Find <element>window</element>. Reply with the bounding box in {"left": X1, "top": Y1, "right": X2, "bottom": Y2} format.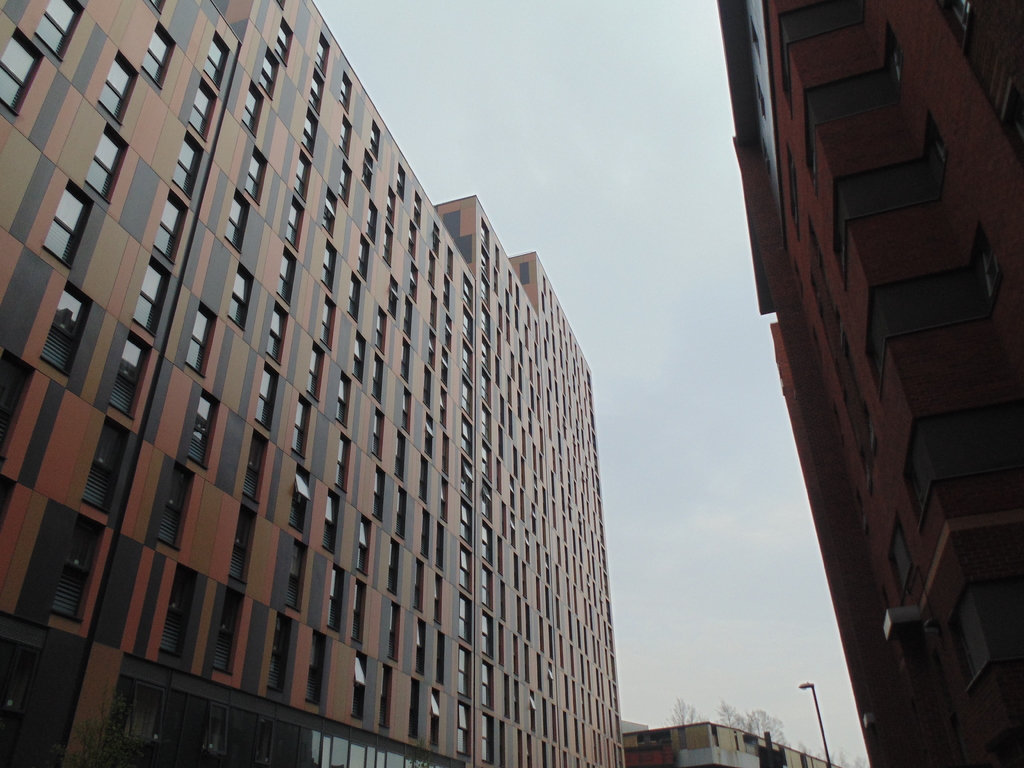
{"left": 285, "top": 539, "right": 303, "bottom": 607}.
